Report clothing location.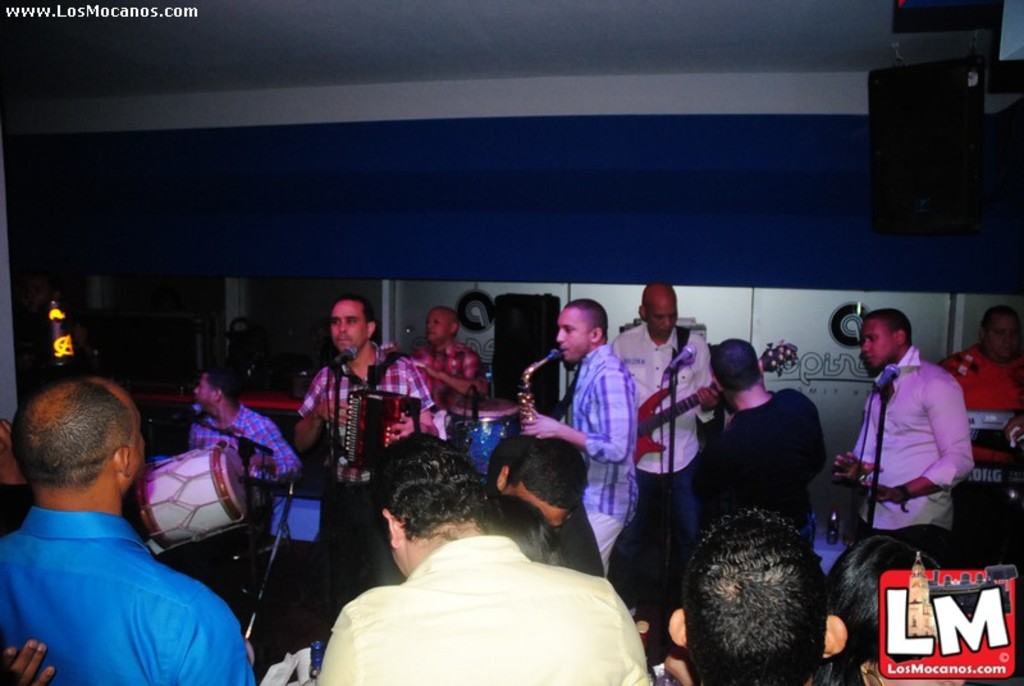
Report: (left=329, top=509, right=658, bottom=685).
